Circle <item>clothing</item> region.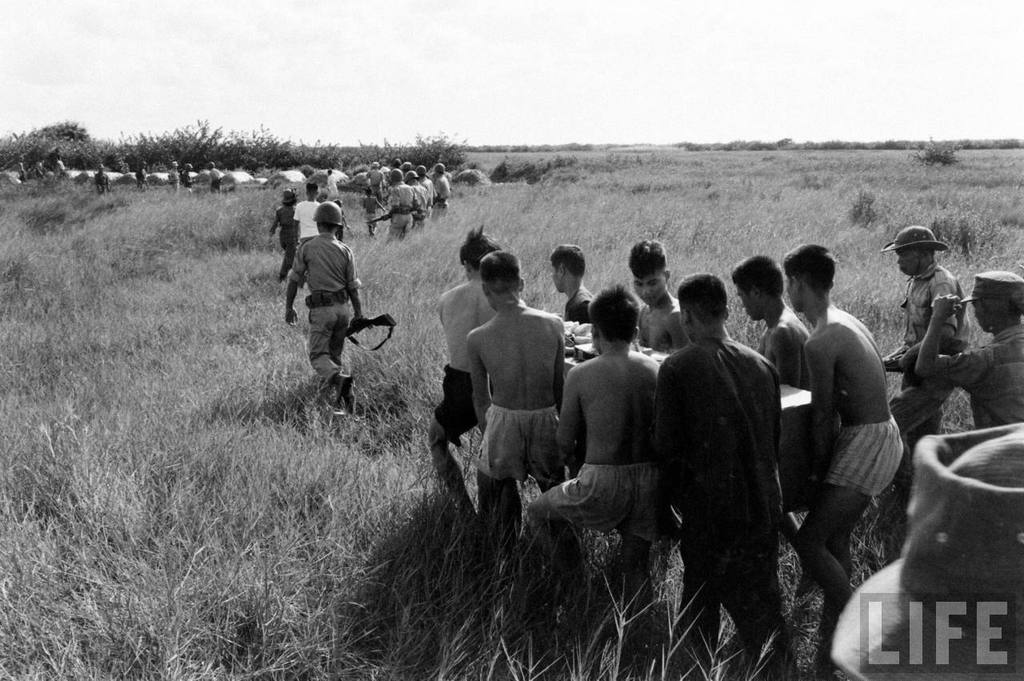
Region: BBox(663, 287, 813, 650).
